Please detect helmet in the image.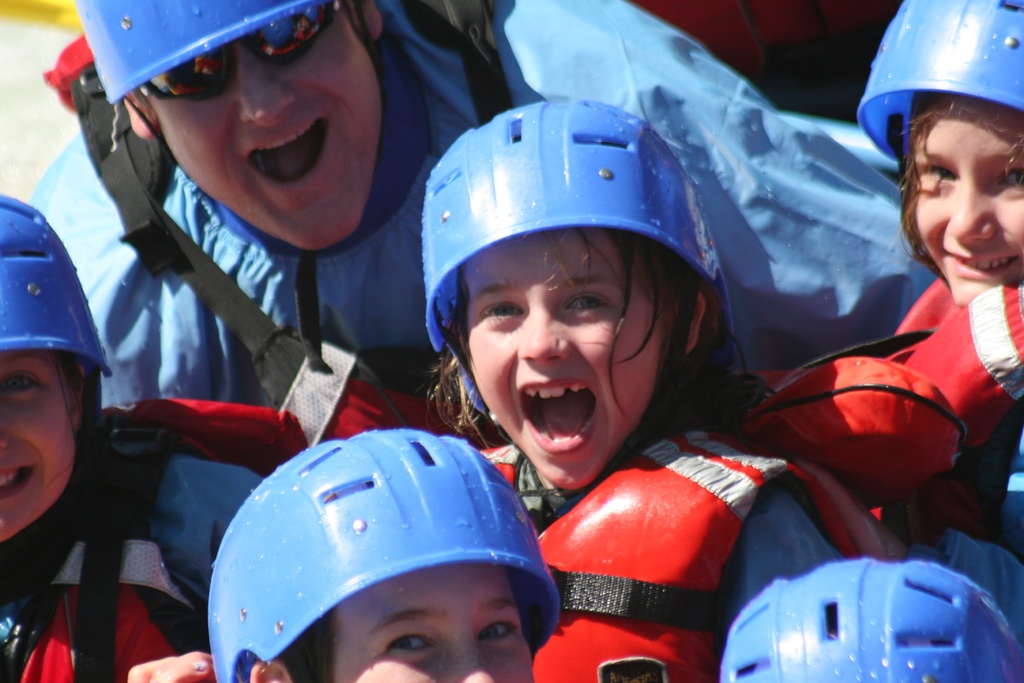
[x1=403, y1=89, x2=760, y2=470].
